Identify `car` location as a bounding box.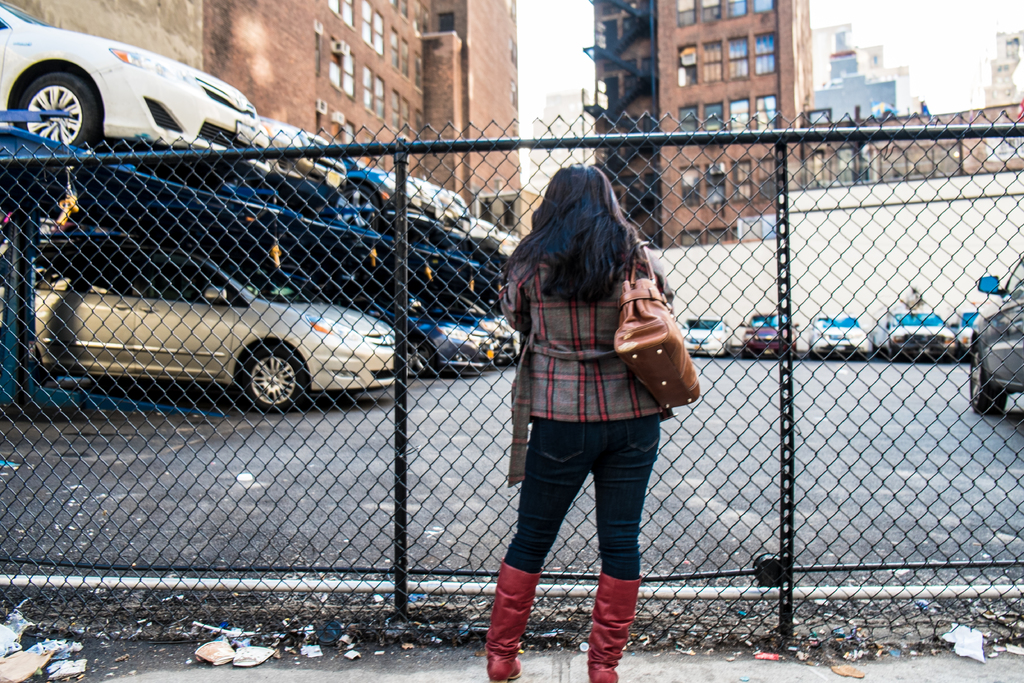
locate(4, 213, 59, 242).
